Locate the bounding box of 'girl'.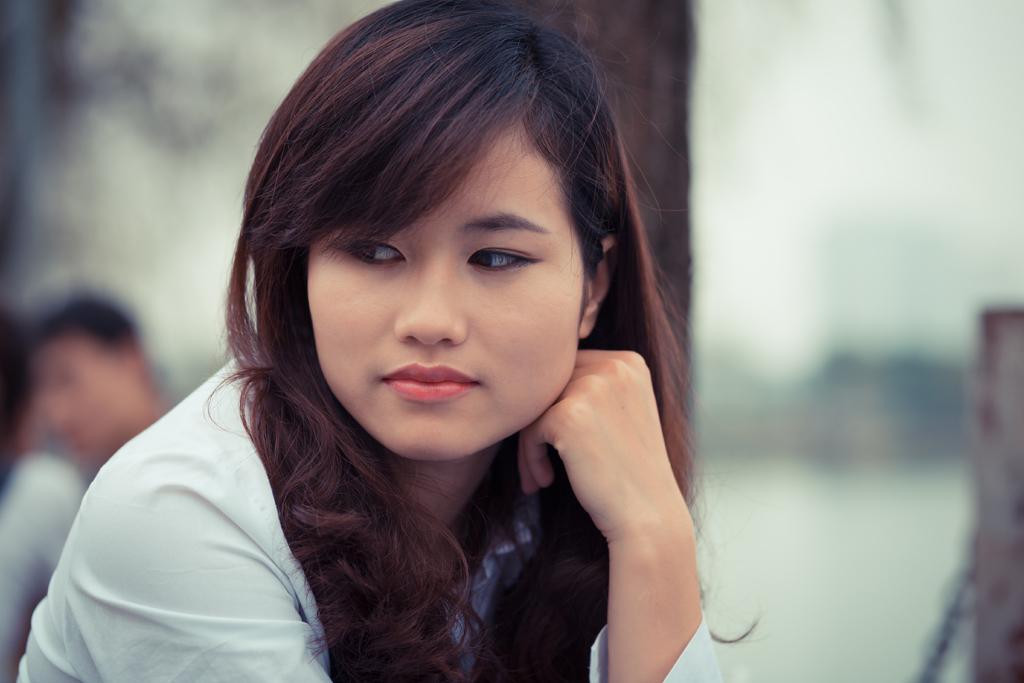
Bounding box: region(9, 1, 761, 682).
